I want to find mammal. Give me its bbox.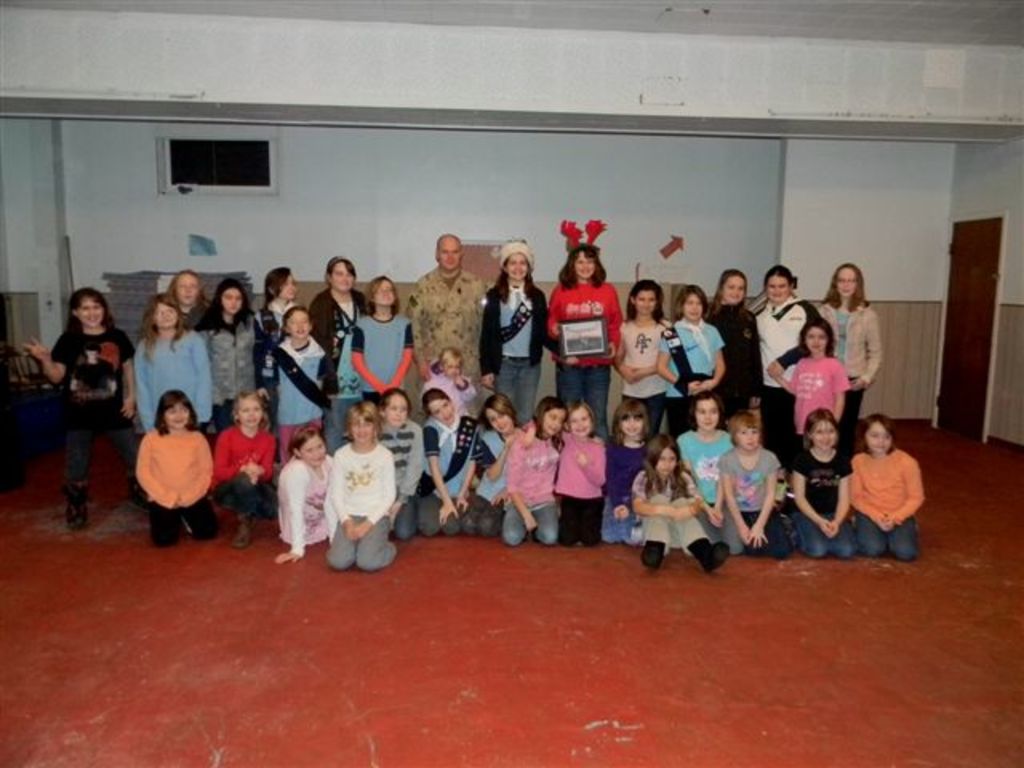
bbox=(374, 382, 432, 538).
